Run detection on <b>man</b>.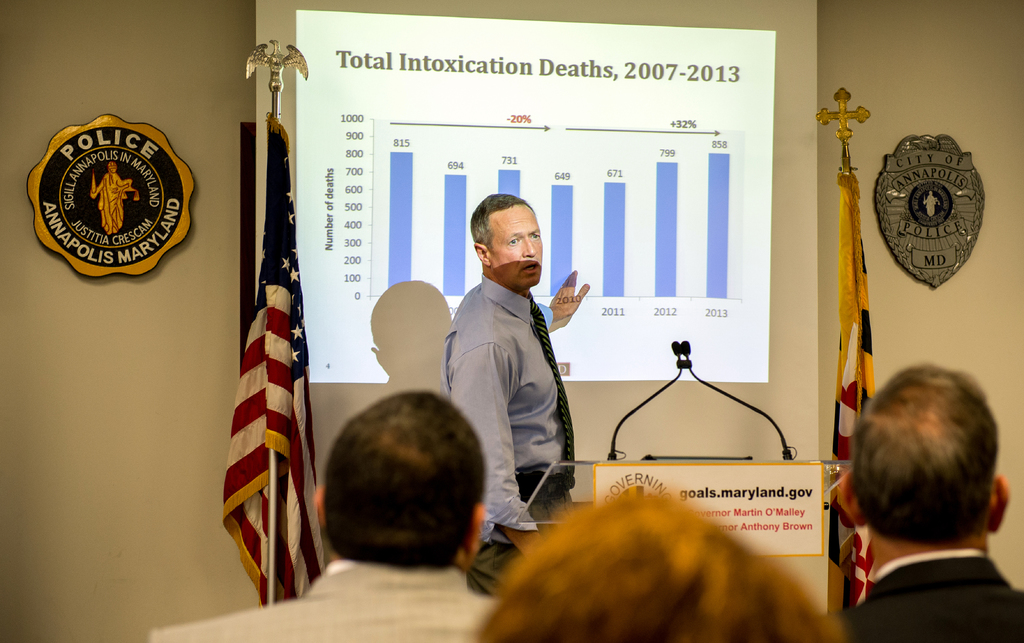
Result: locate(829, 359, 1023, 642).
